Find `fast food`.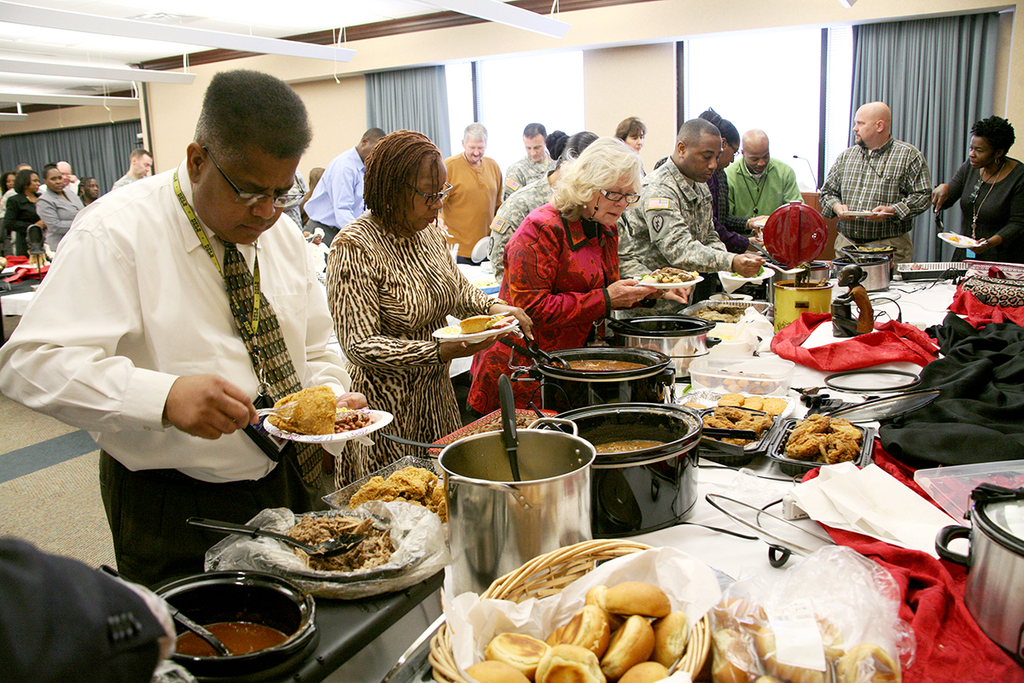
[446,535,710,682].
